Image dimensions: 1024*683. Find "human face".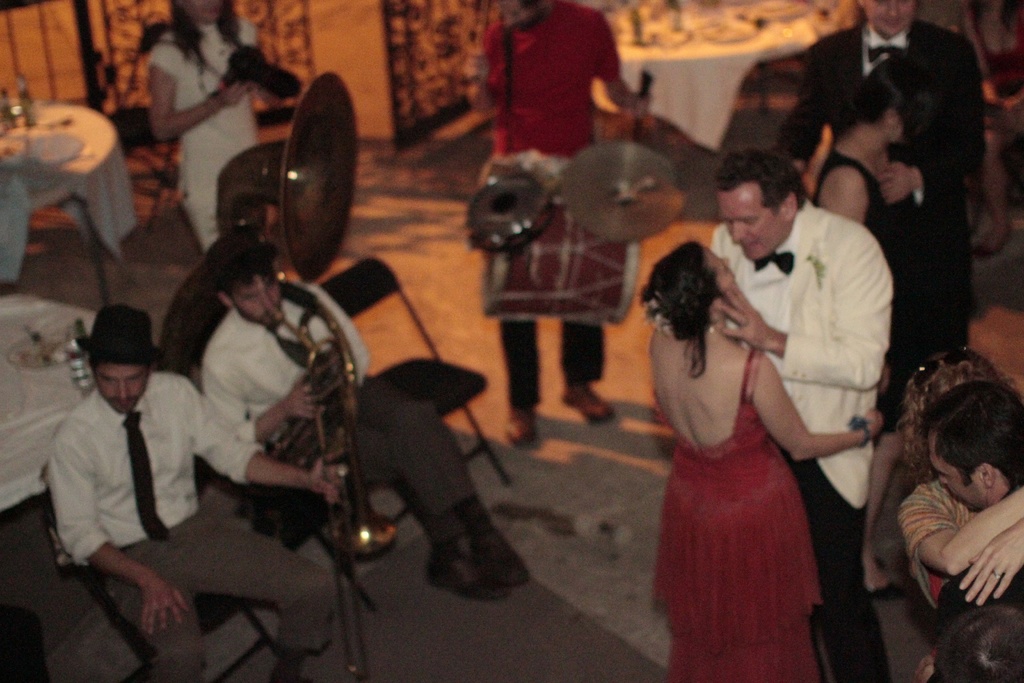
rect(719, 192, 774, 261).
